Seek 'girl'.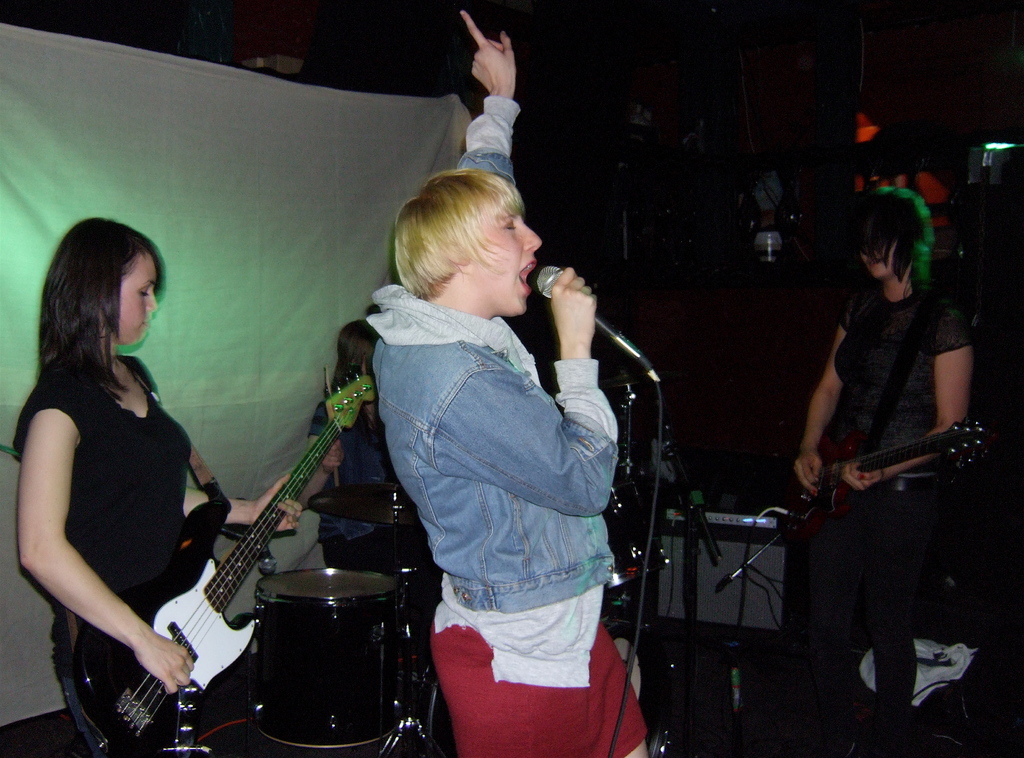
detection(367, 11, 648, 757).
